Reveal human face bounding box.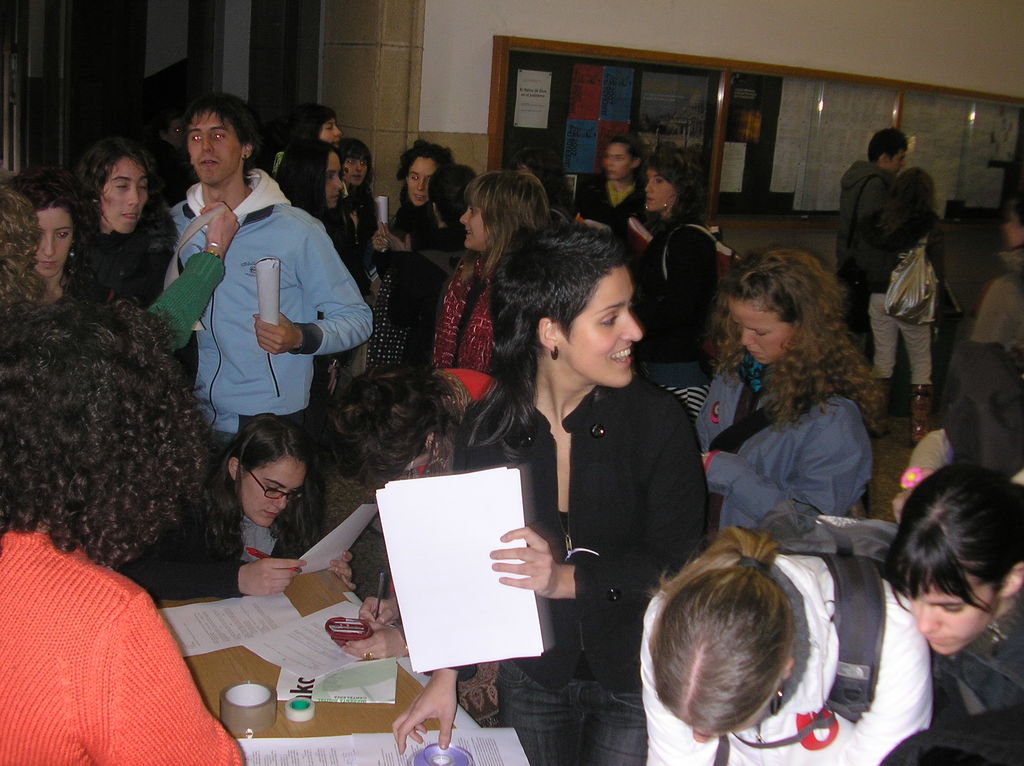
Revealed: [328,155,347,206].
